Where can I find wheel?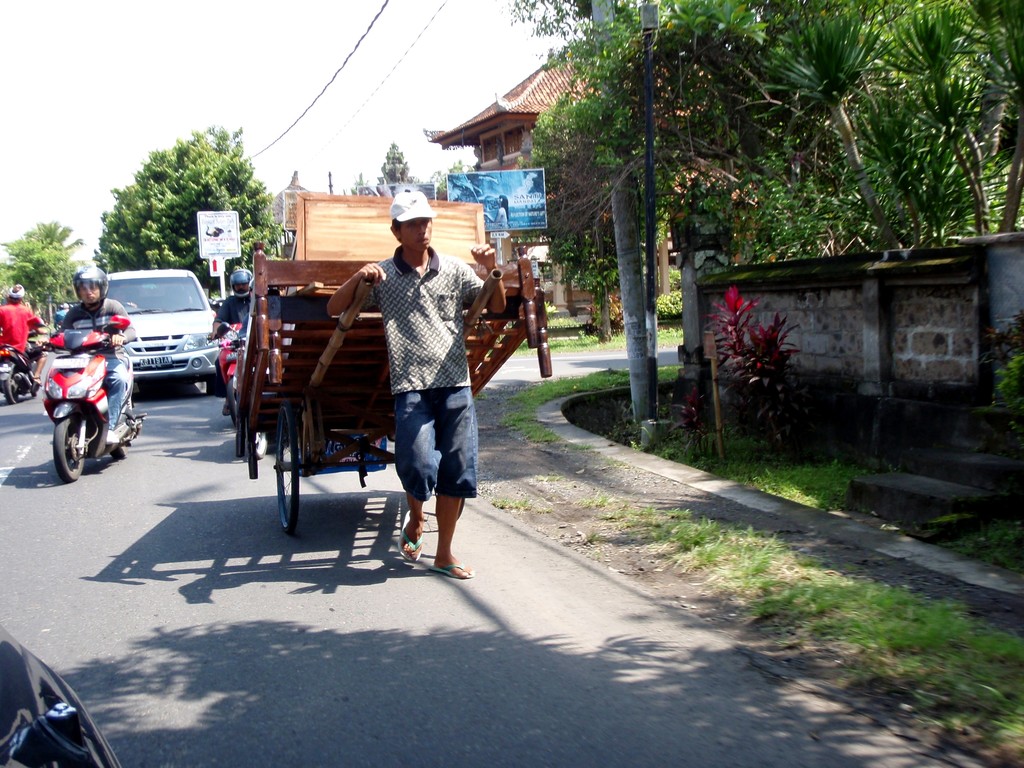
You can find it at box(0, 366, 26, 410).
